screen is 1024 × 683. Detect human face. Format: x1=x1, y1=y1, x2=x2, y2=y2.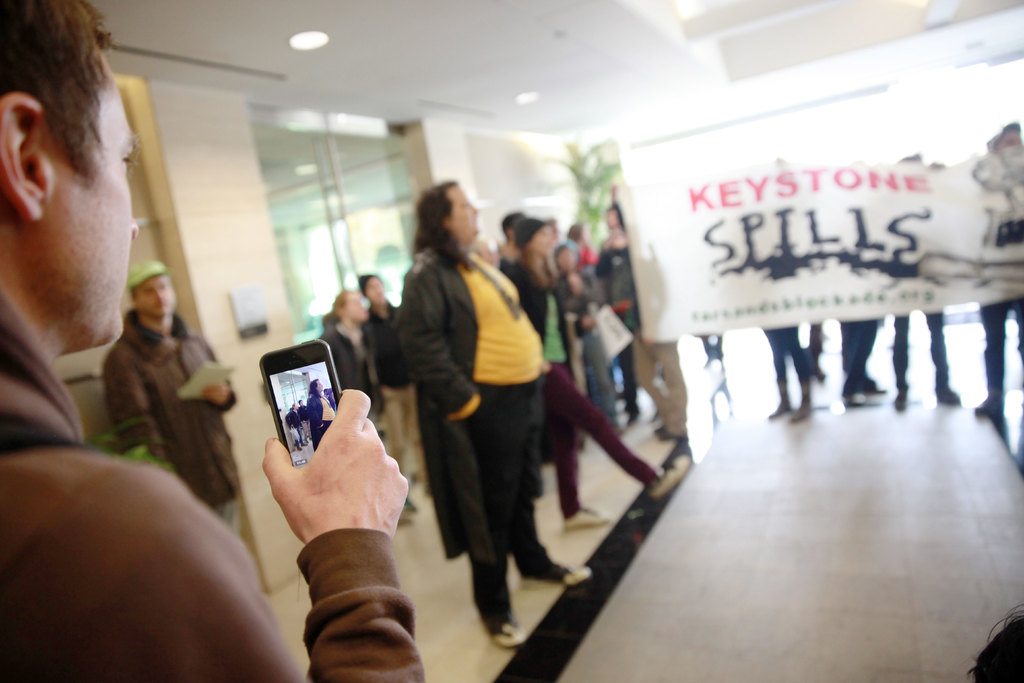
x1=35, y1=69, x2=137, y2=339.
